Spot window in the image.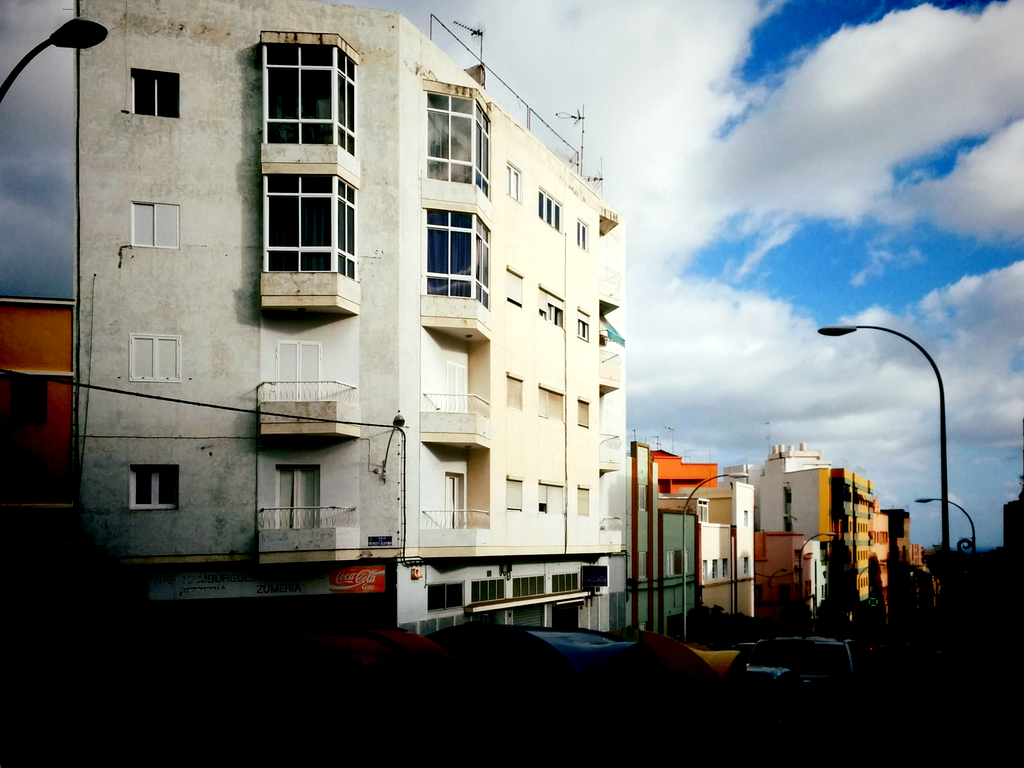
window found at <region>505, 372, 525, 412</region>.
